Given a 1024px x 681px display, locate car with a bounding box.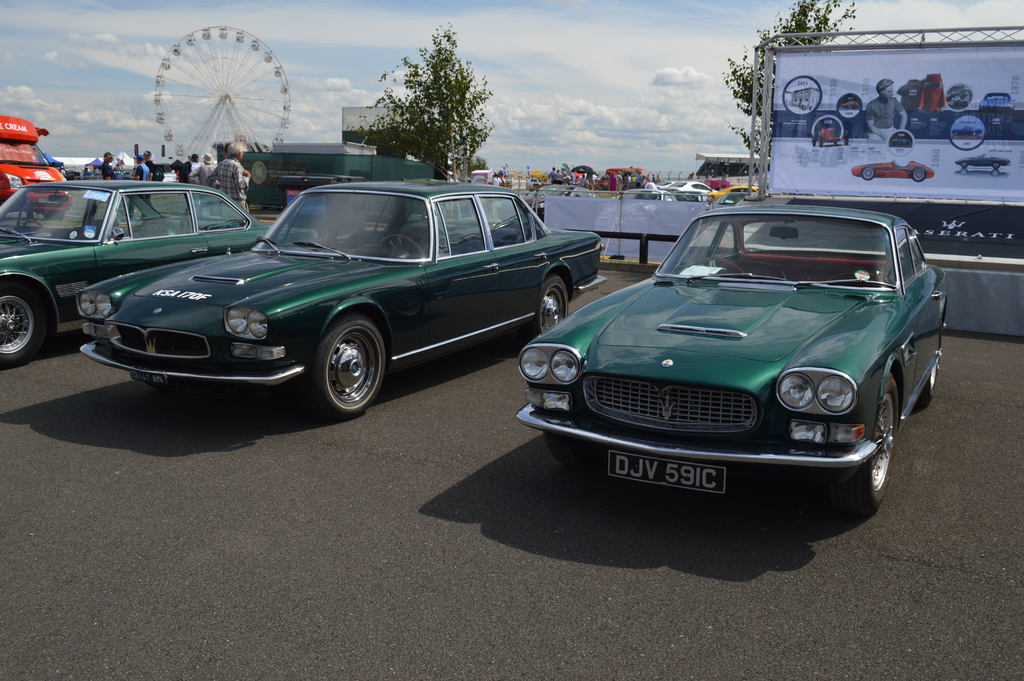
Located: [x1=0, y1=174, x2=319, y2=368].
